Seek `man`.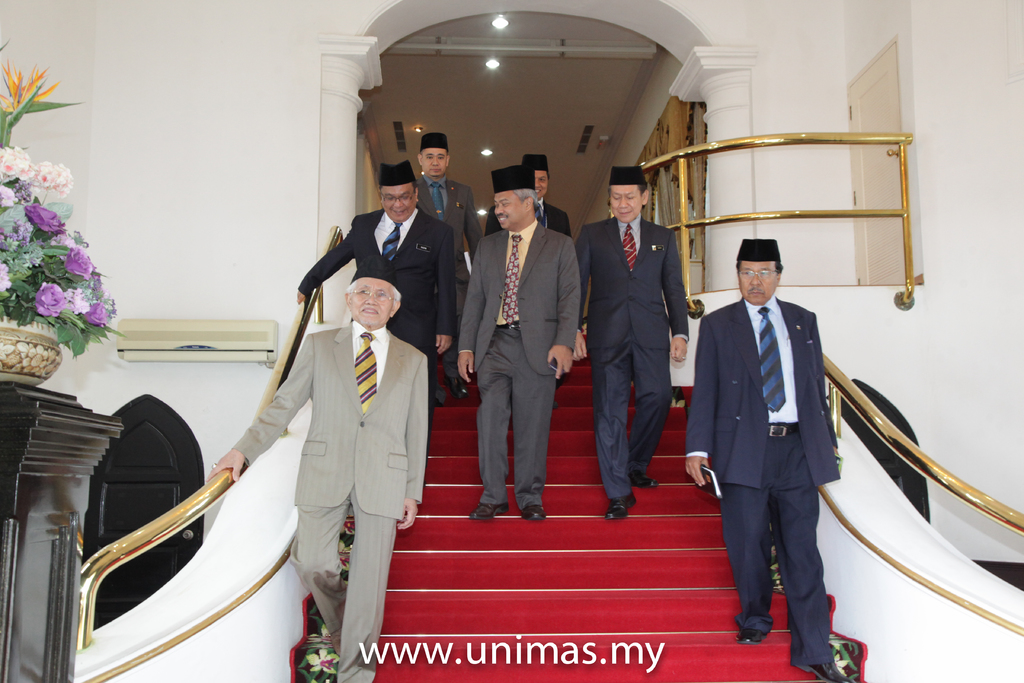
Rect(455, 162, 581, 522).
